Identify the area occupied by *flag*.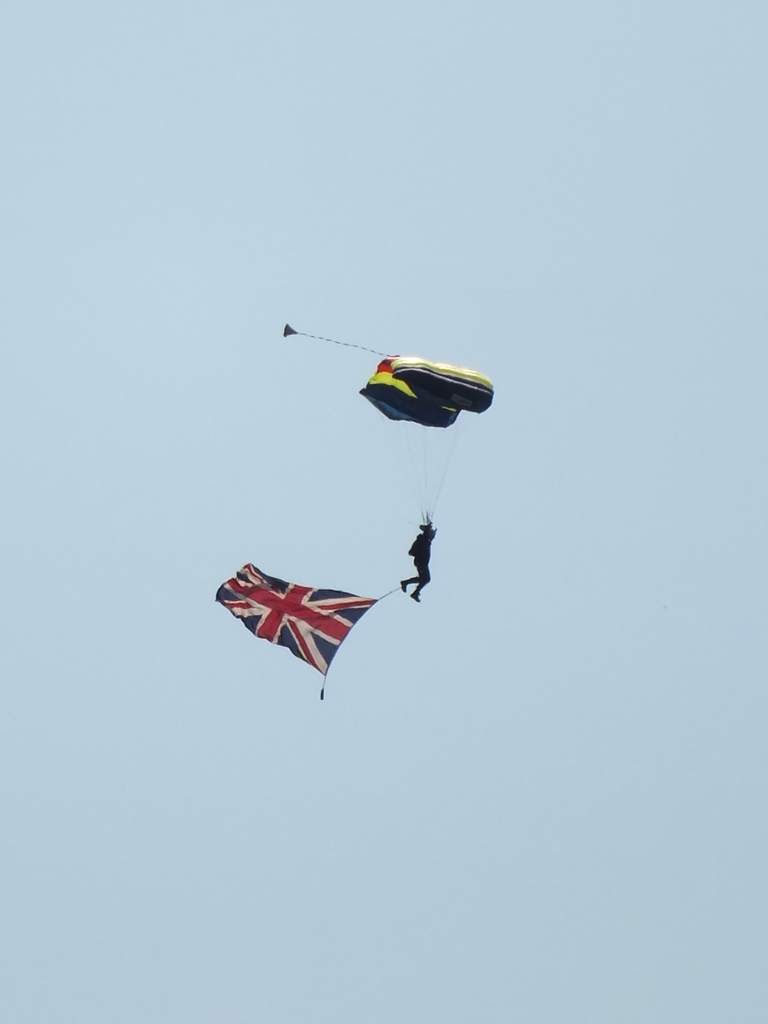
Area: {"left": 351, "top": 355, "right": 466, "bottom": 431}.
